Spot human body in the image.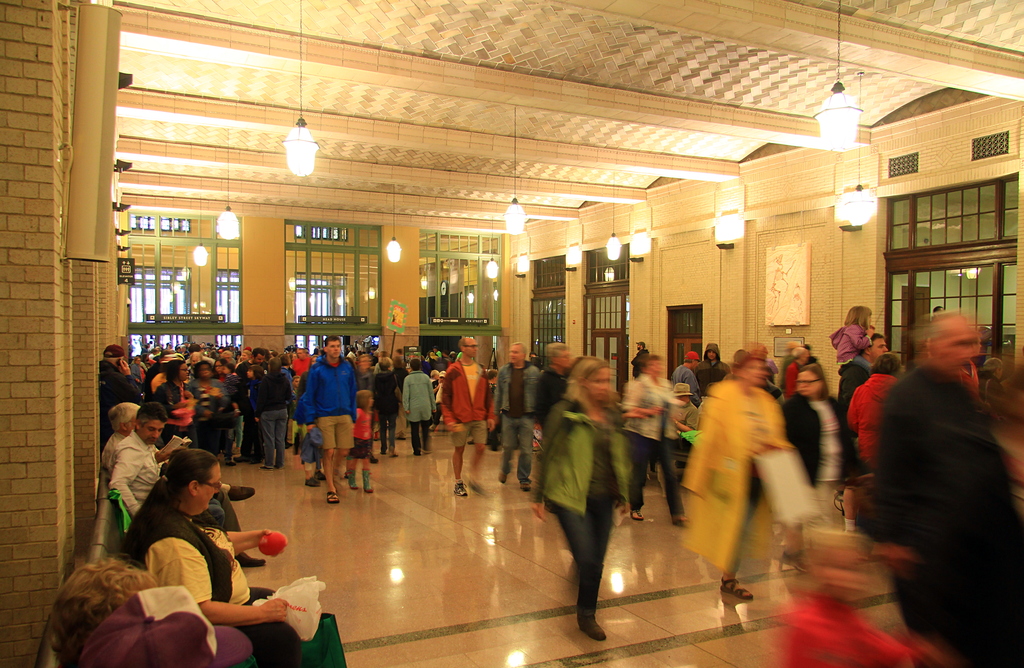
human body found at select_region(132, 501, 354, 667).
